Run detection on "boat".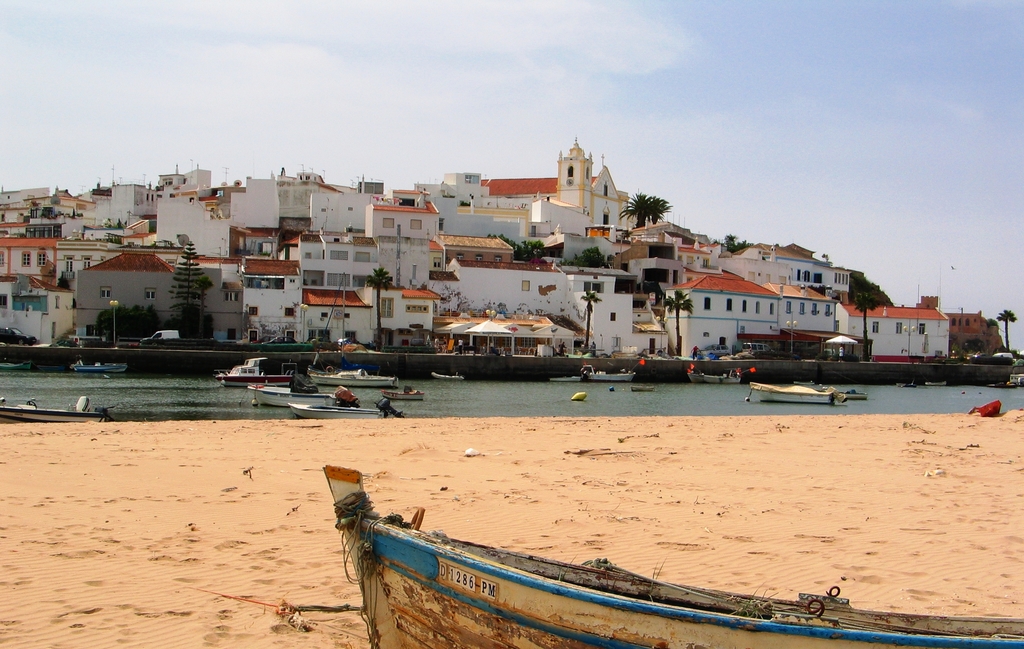
Result: 0 395 113 425.
